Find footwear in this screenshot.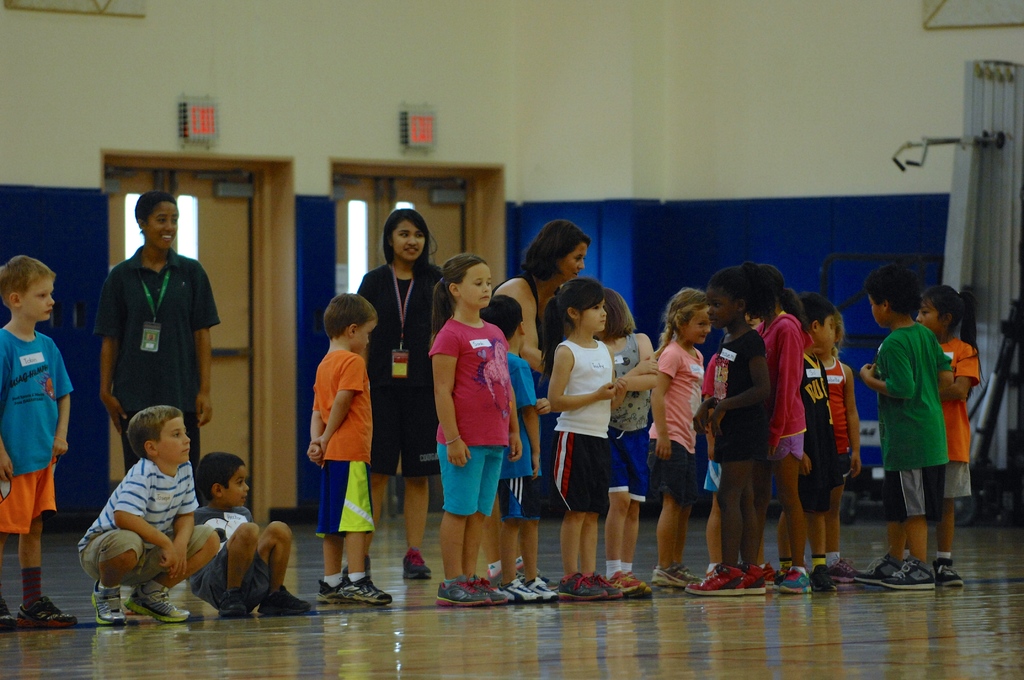
The bounding box for footwear is 2:597:15:629.
